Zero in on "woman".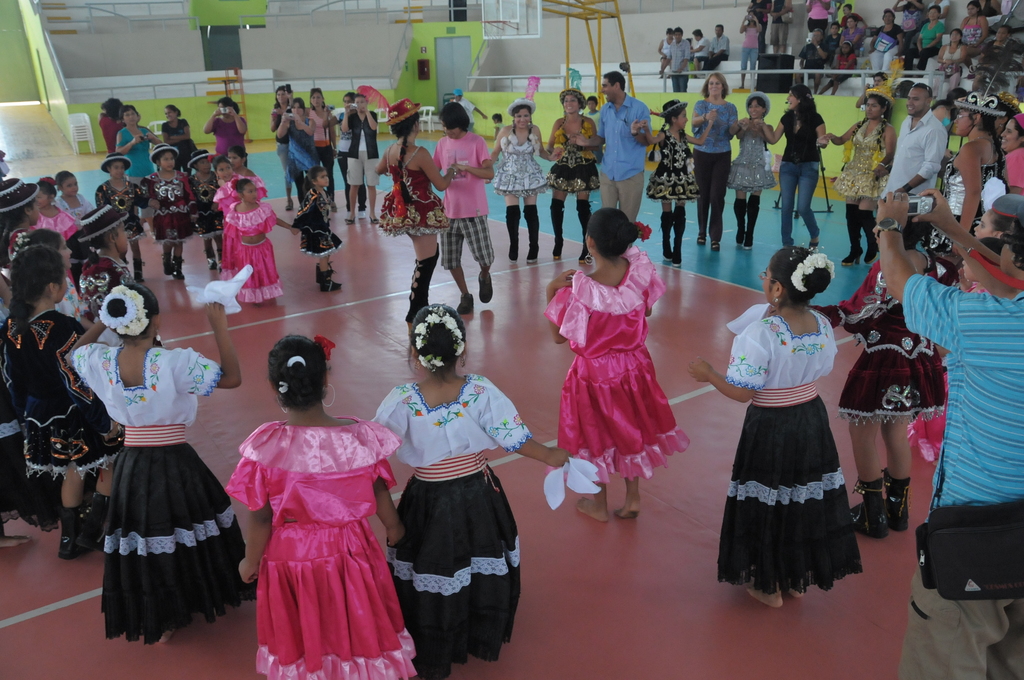
Zeroed in: [left=273, top=94, right=312, bottom=211].
